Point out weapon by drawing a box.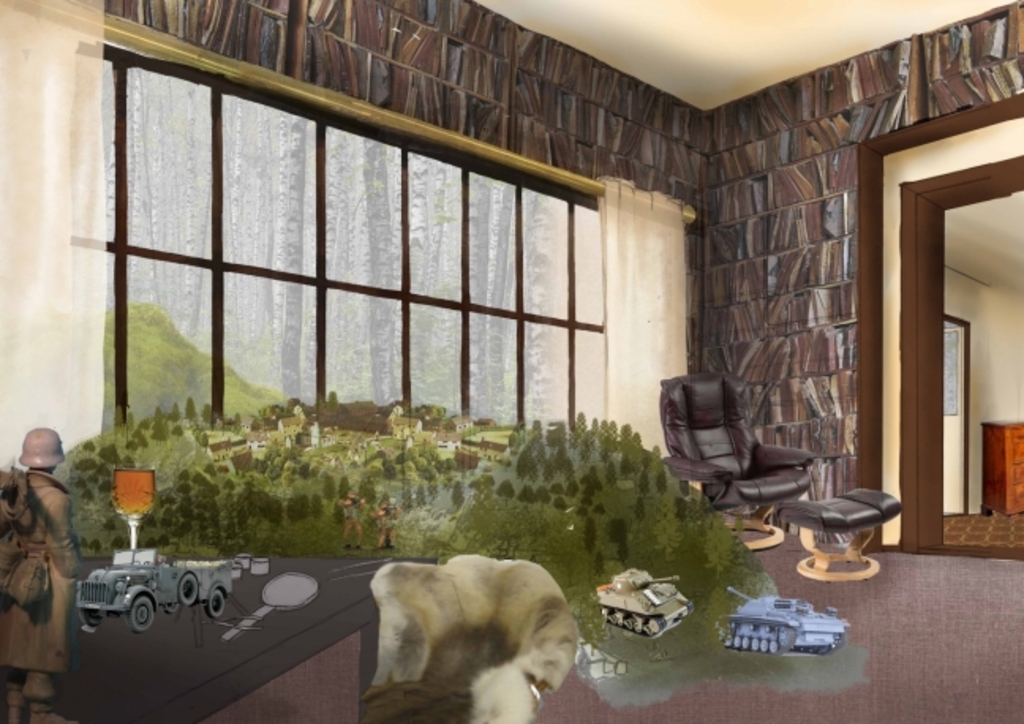
BBox(716, 586, 847, 653).
